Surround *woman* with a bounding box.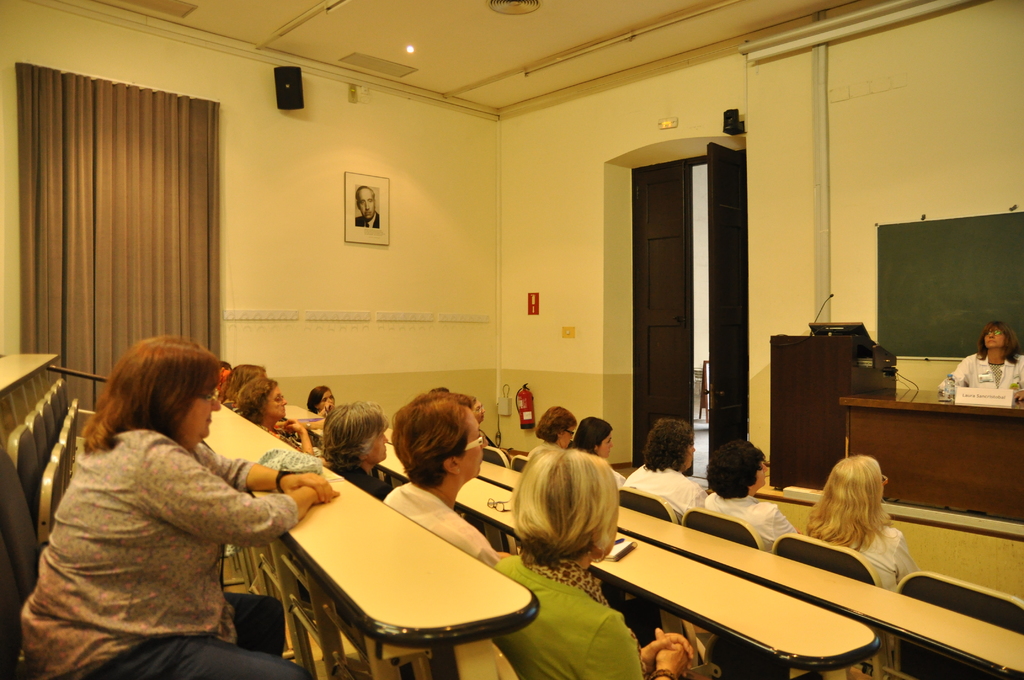
240/375/328/465.
